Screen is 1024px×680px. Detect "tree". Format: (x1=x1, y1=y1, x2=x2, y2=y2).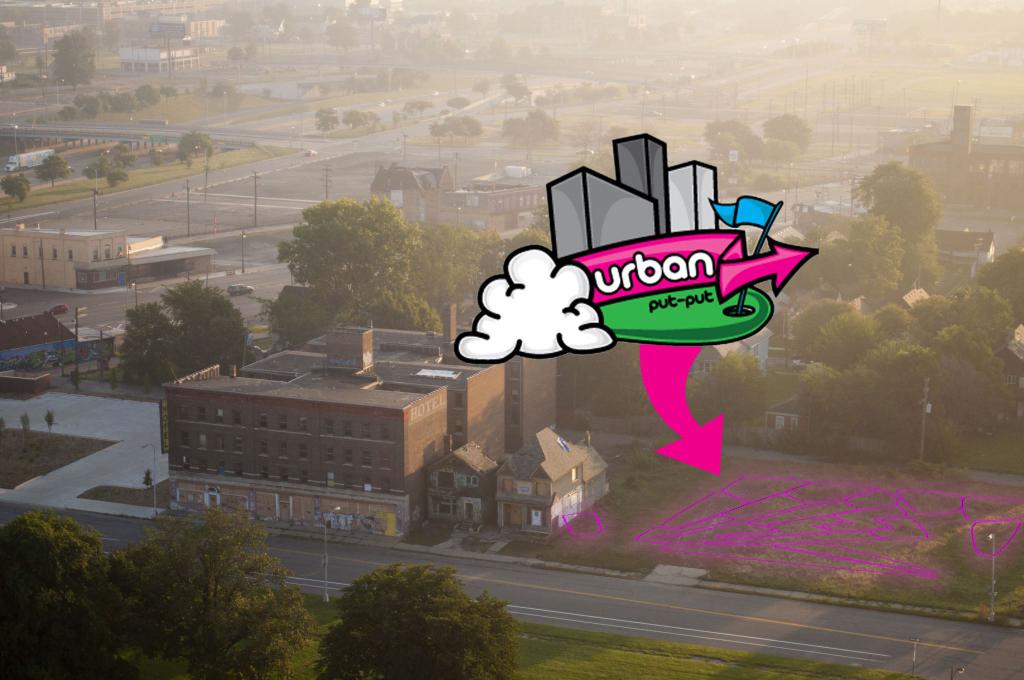
(x1=0, y1=176, x2=26, y2=195).
